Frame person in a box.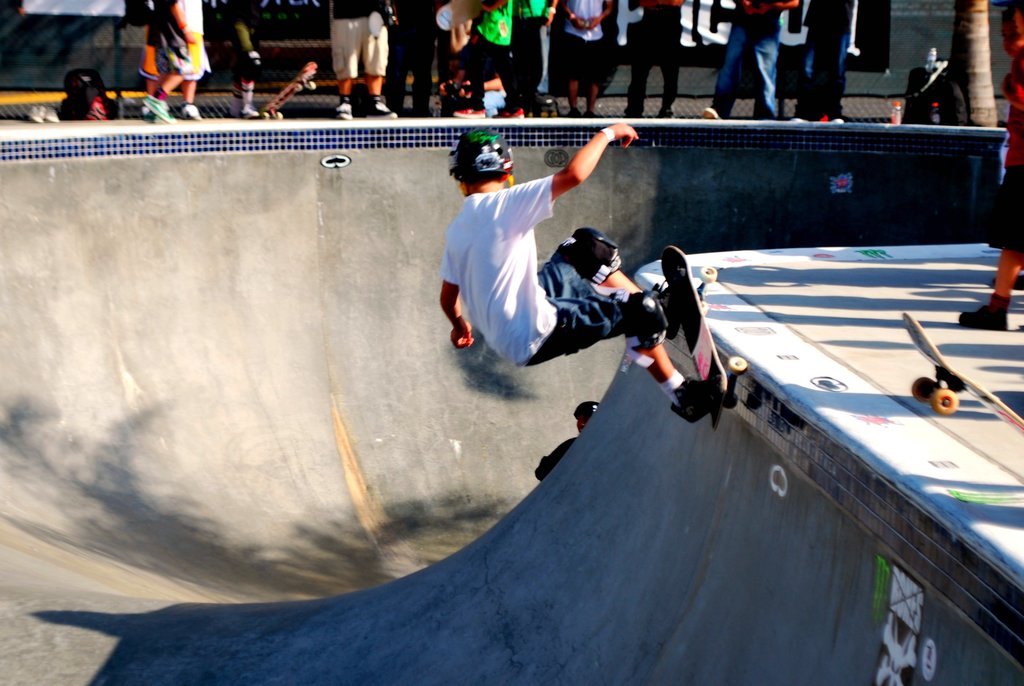
detection(958, 0, 1023, 329).
